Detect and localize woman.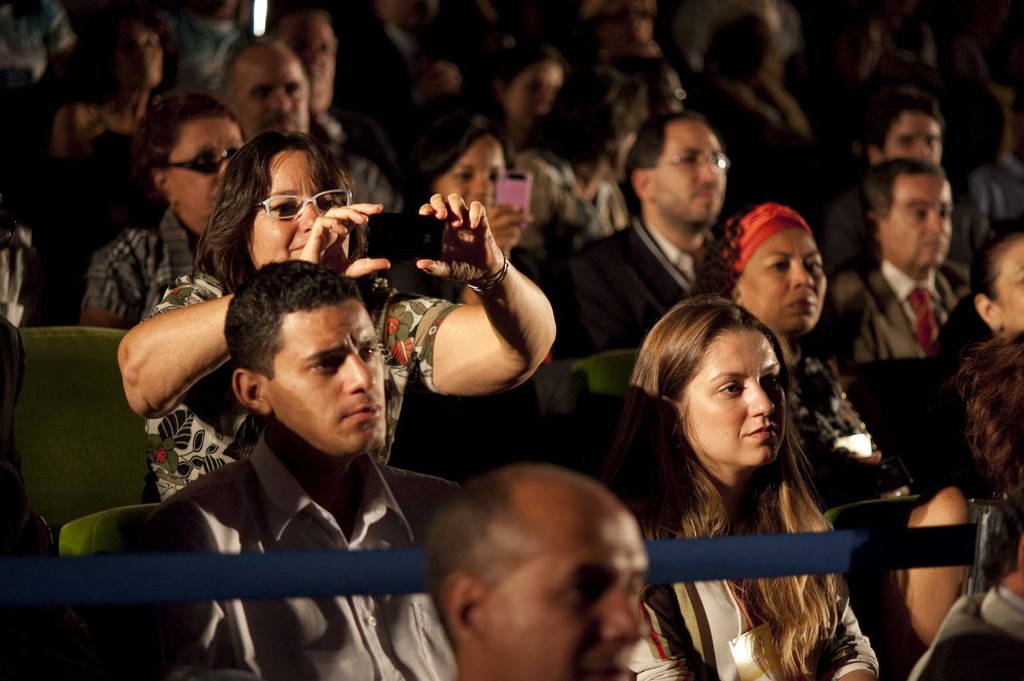
Localized at 115 130 555 503.
